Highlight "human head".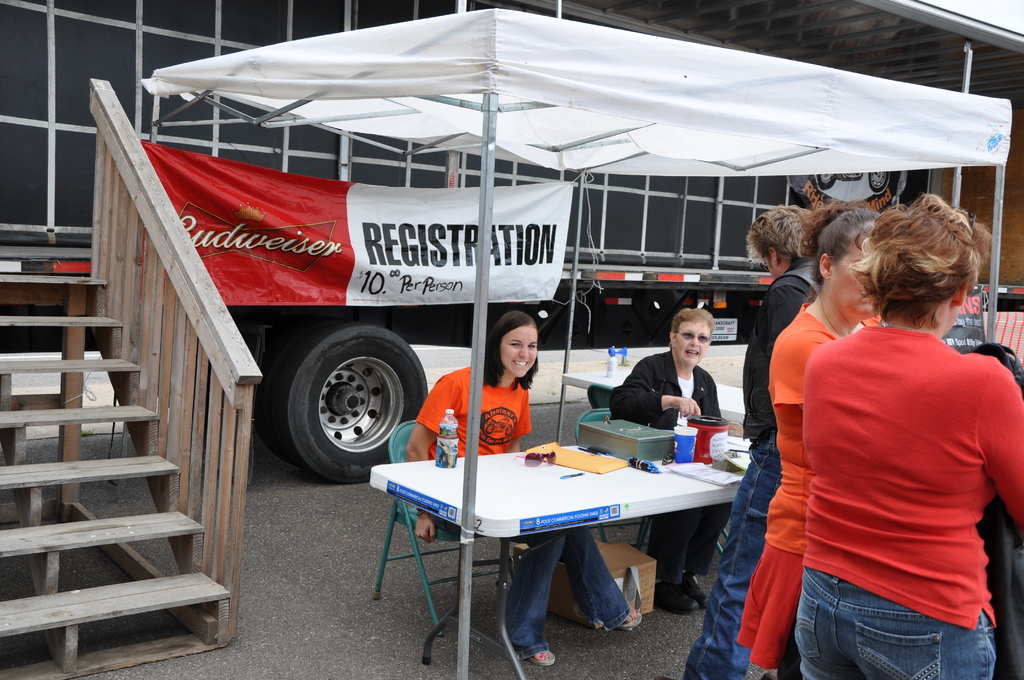
Highlighted region: x1=483 y1=314 x2=541 y2=368.
